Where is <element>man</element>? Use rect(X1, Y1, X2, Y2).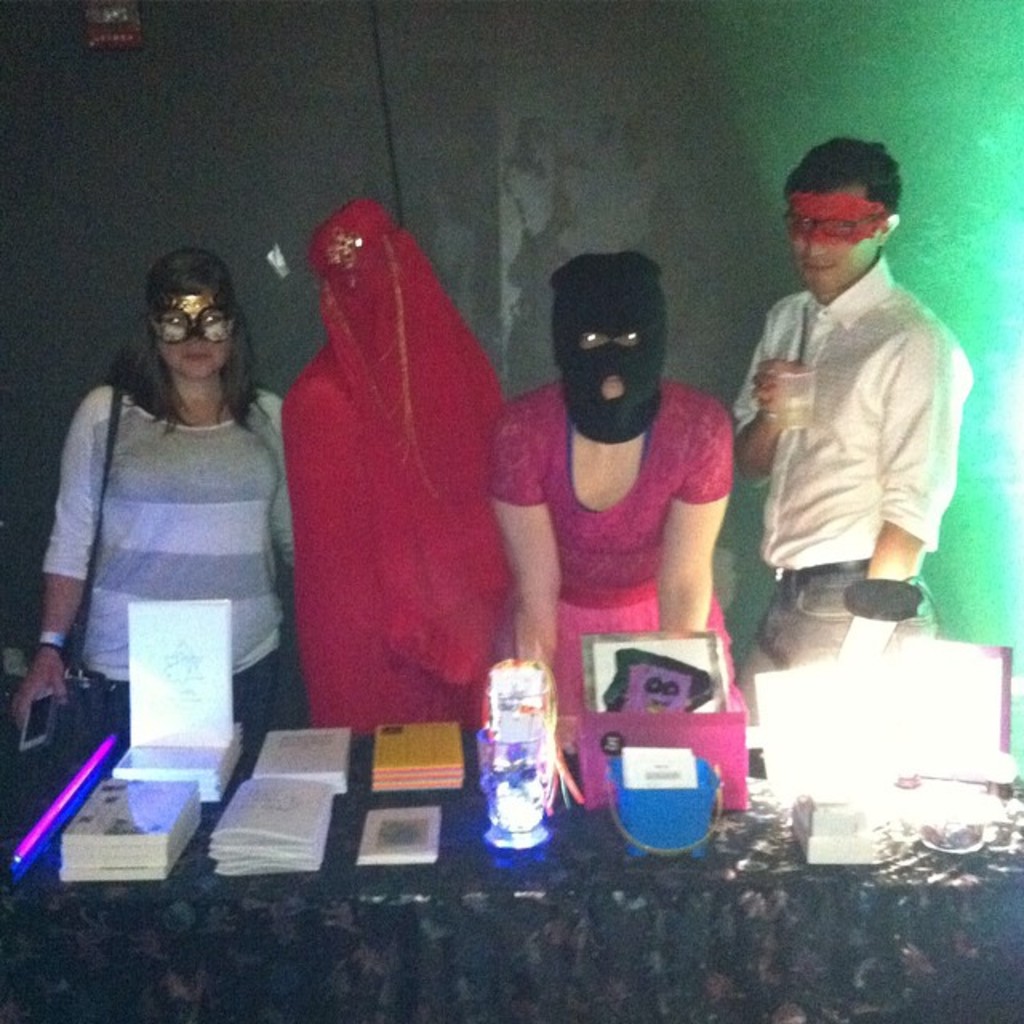
rect(720, 120, 981, 736).
